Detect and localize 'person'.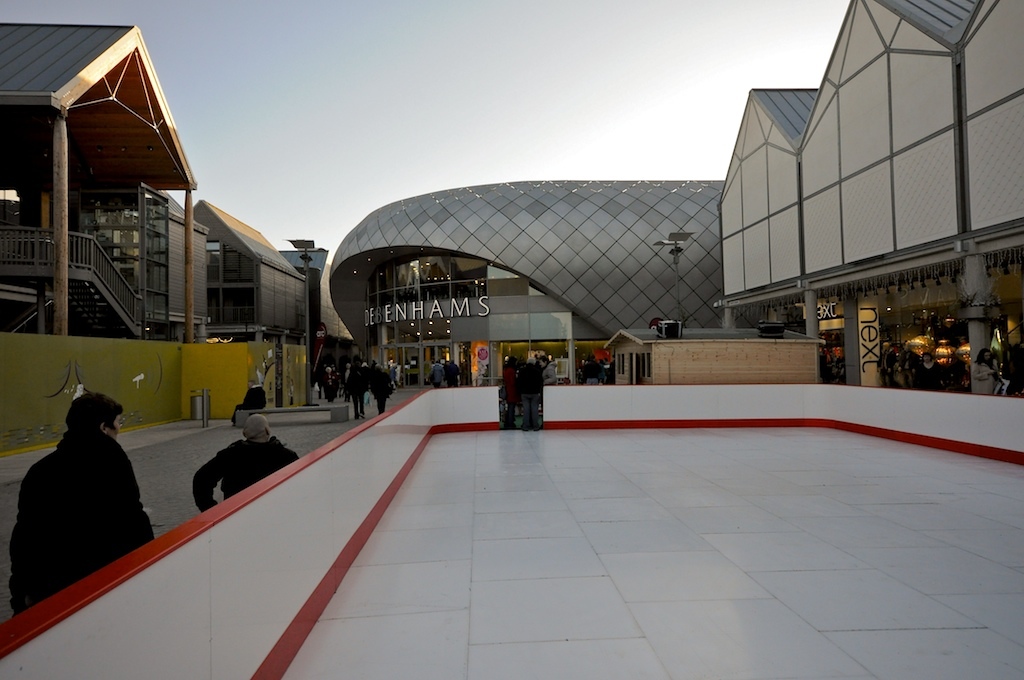
Localized at <region>9, 388, 150, 611</region>.
